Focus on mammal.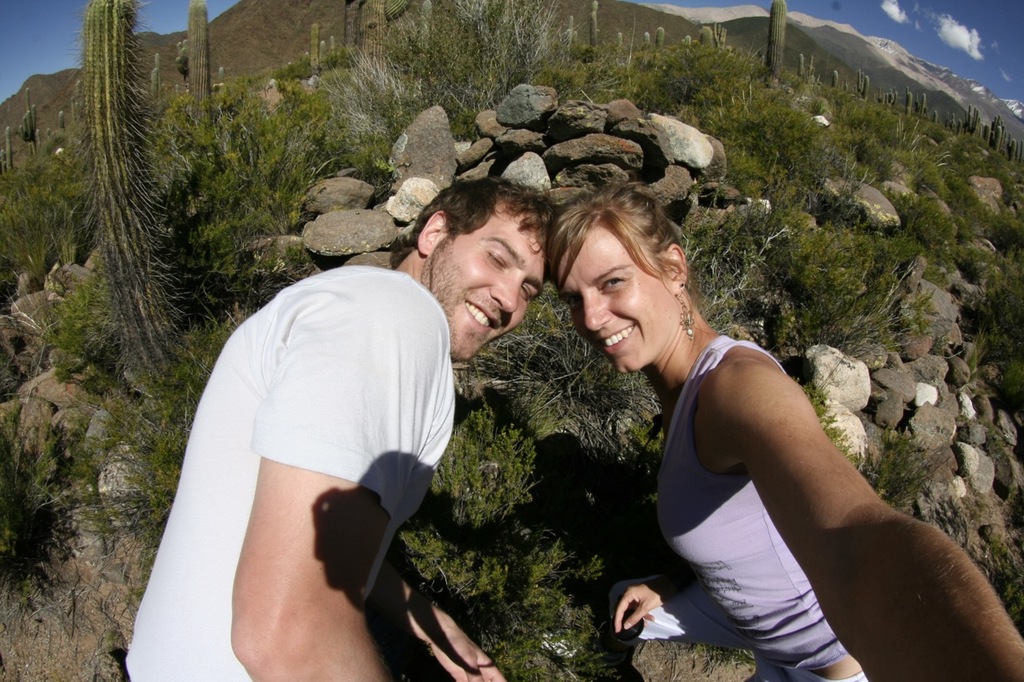
Focused at bbox=[126, 179, 563, 681].
